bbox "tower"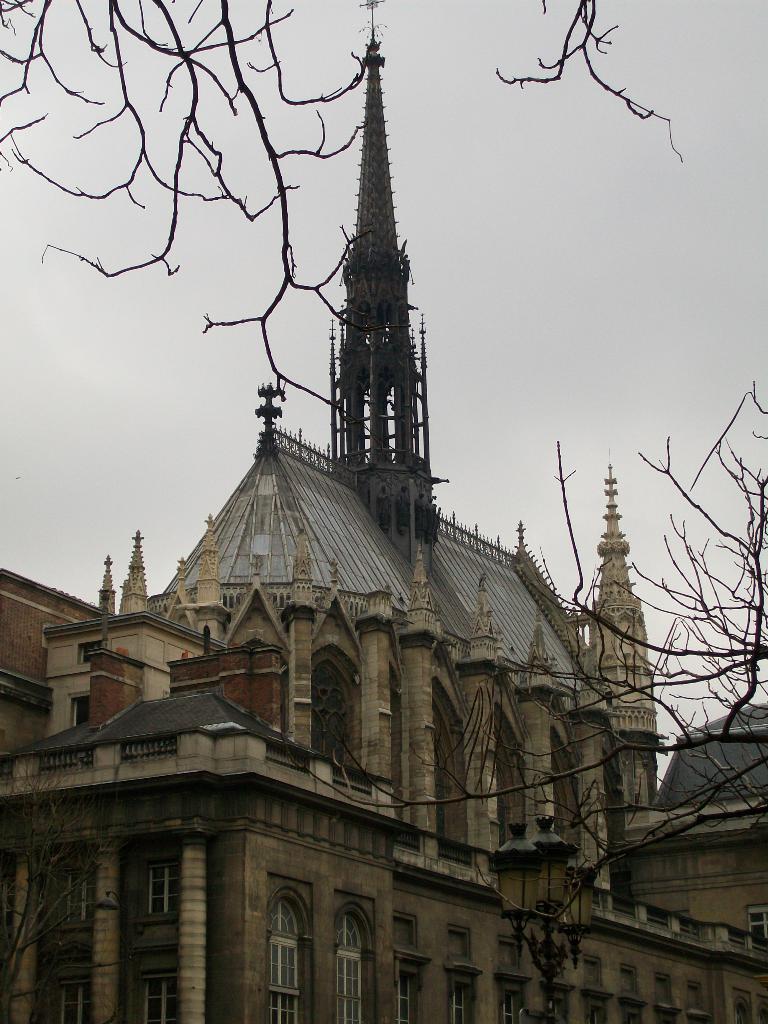
(565, 467, 670, 799)
